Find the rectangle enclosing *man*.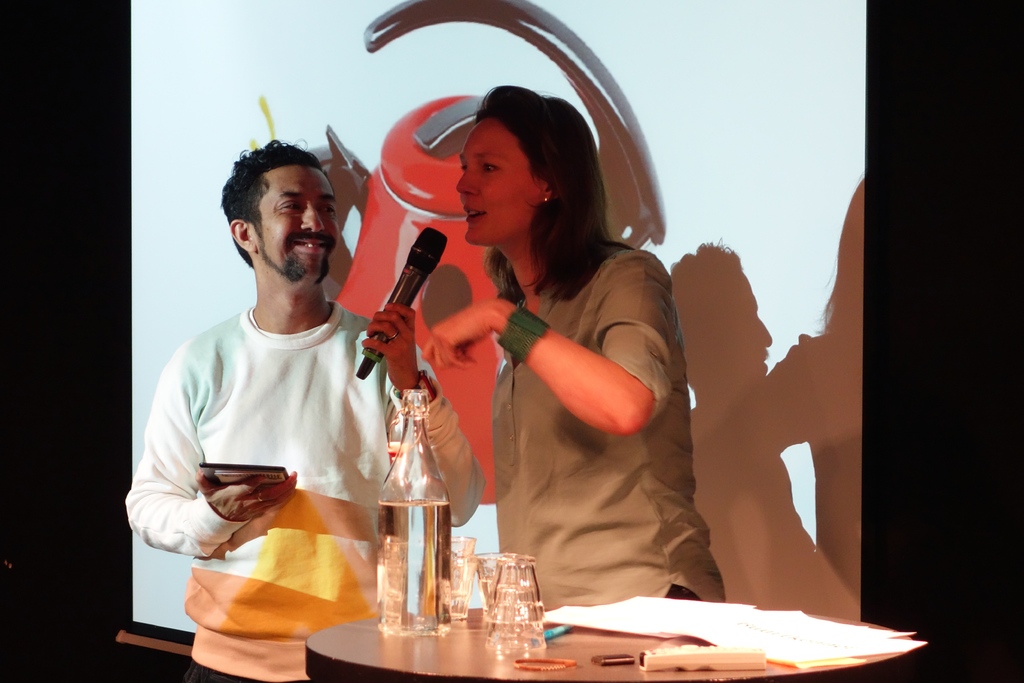
x1=120, y1=134, x2=486, y2=682.
